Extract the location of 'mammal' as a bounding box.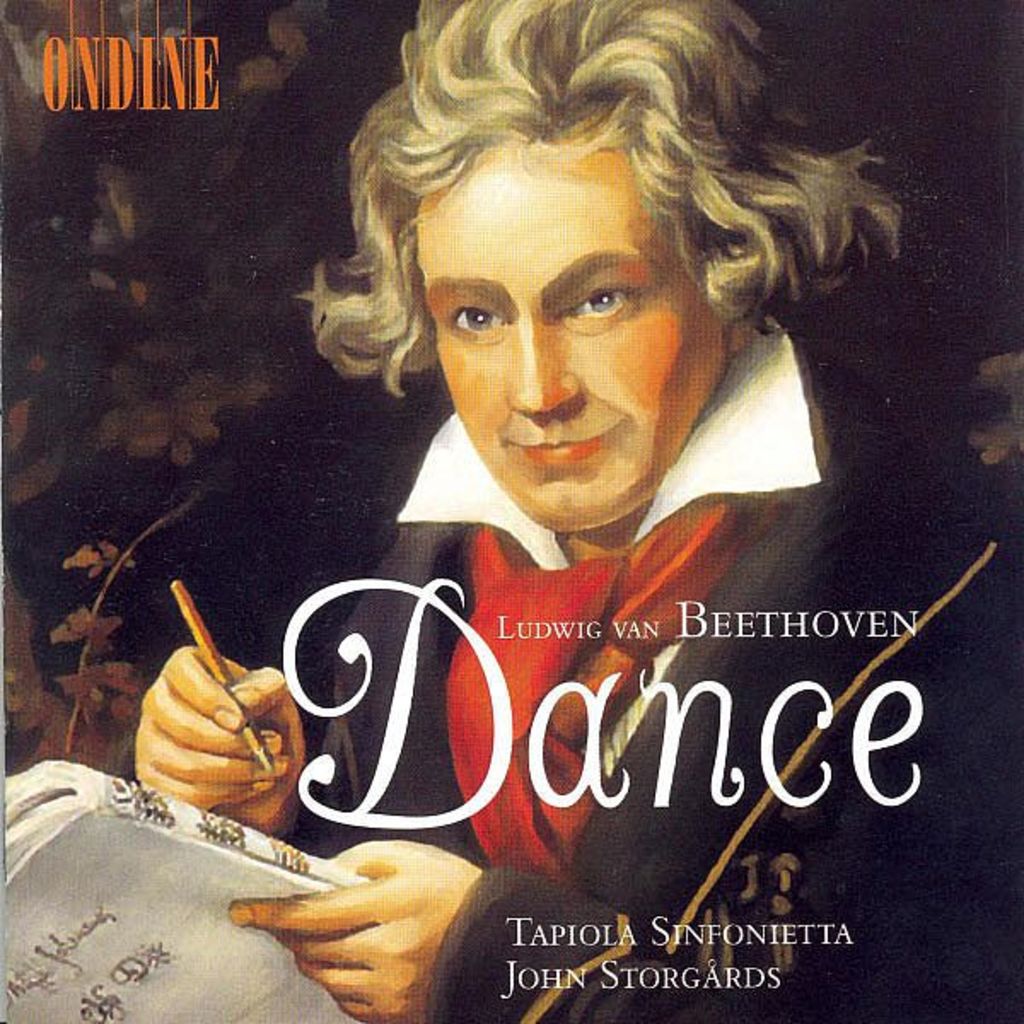
select_region(215, 85, 956, 985).
